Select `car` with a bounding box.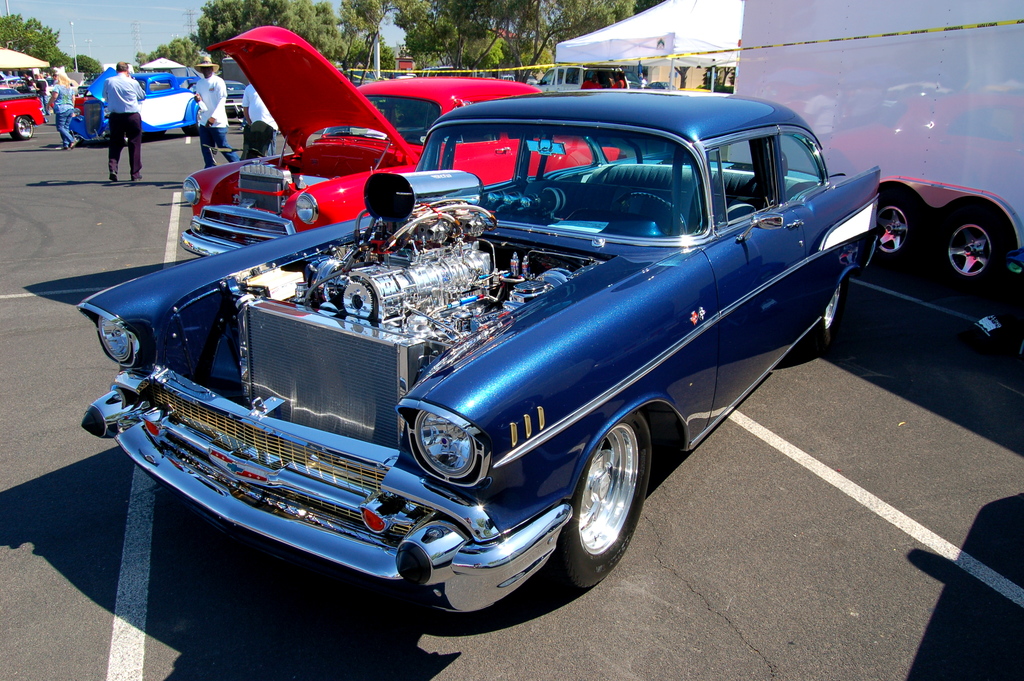
<region>0, 86, 42, 141</region>.
